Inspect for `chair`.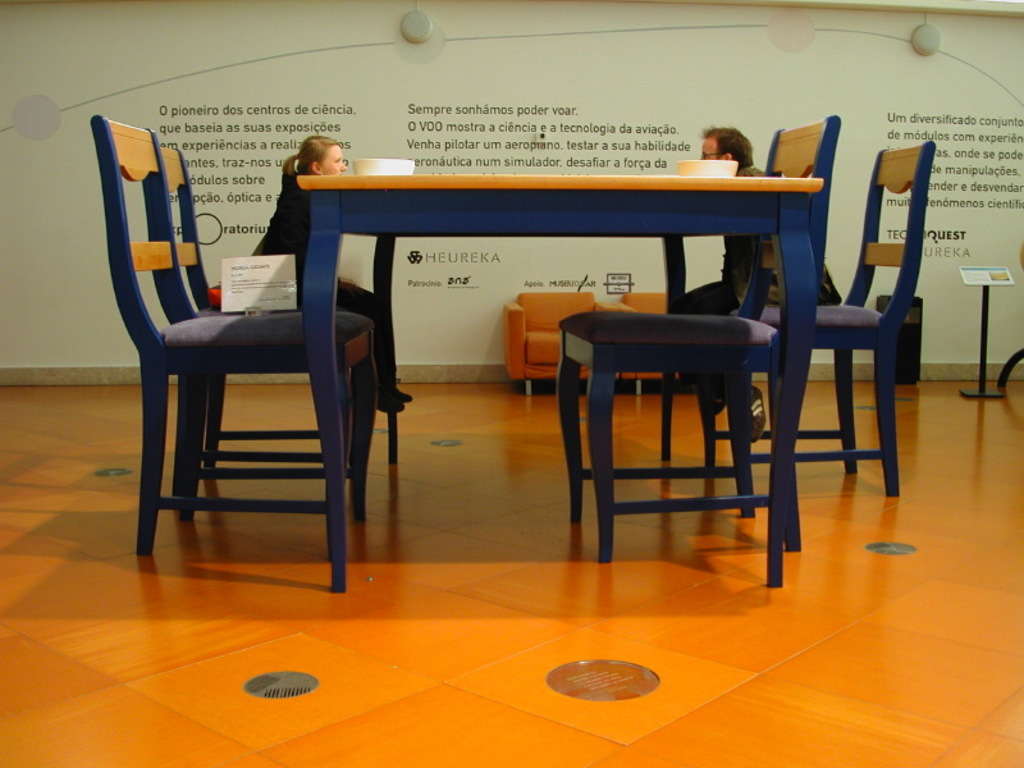
Inspection: 695,138,936,498.
